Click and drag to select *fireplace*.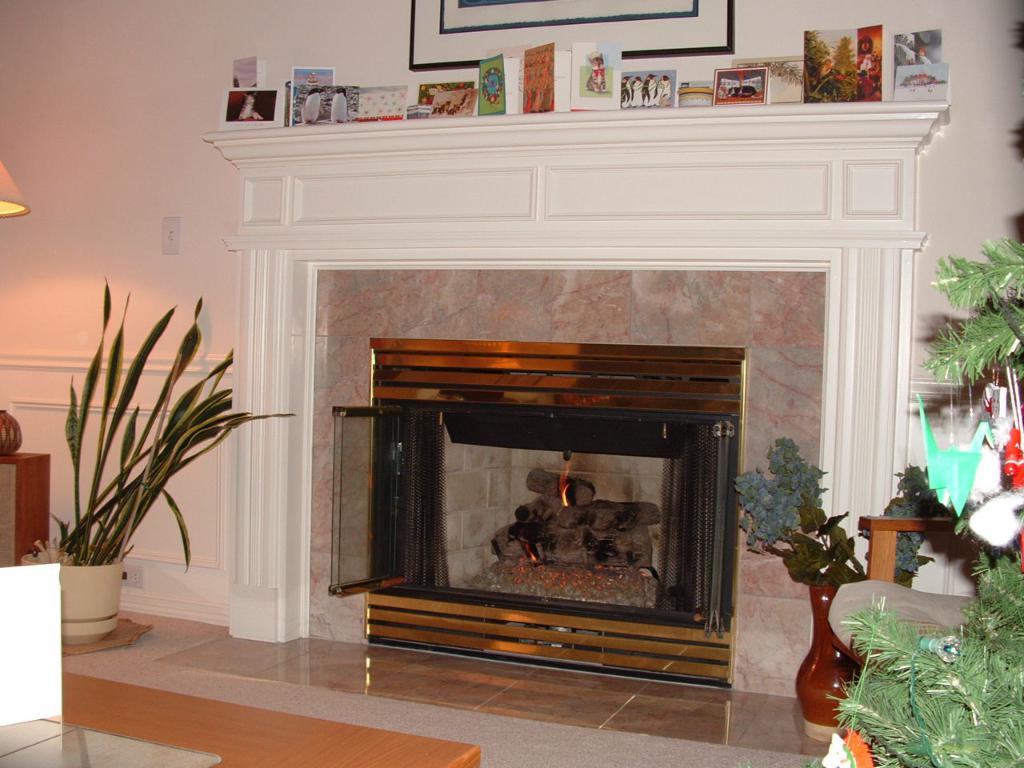
Selection: 326,342,746,698.
